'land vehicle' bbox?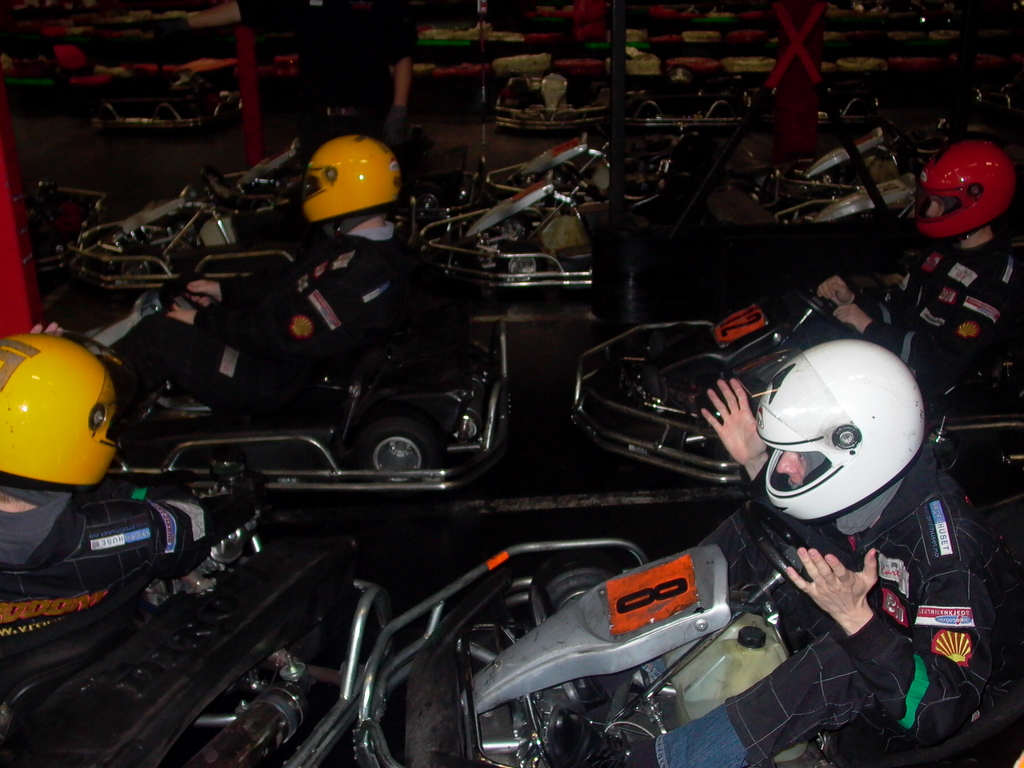
bbox(488, 136, 697, 201)
